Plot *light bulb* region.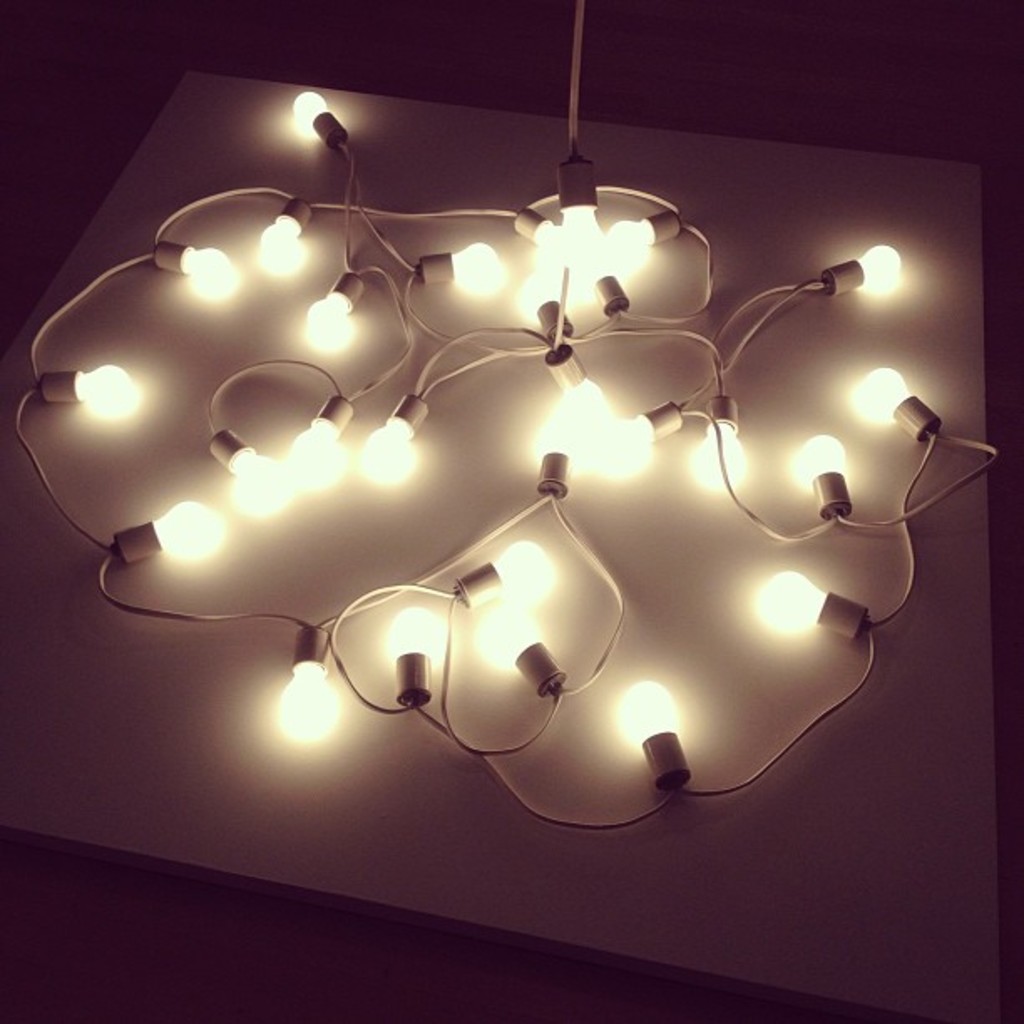
Plotted at crop(283, 392, 356, 490).
